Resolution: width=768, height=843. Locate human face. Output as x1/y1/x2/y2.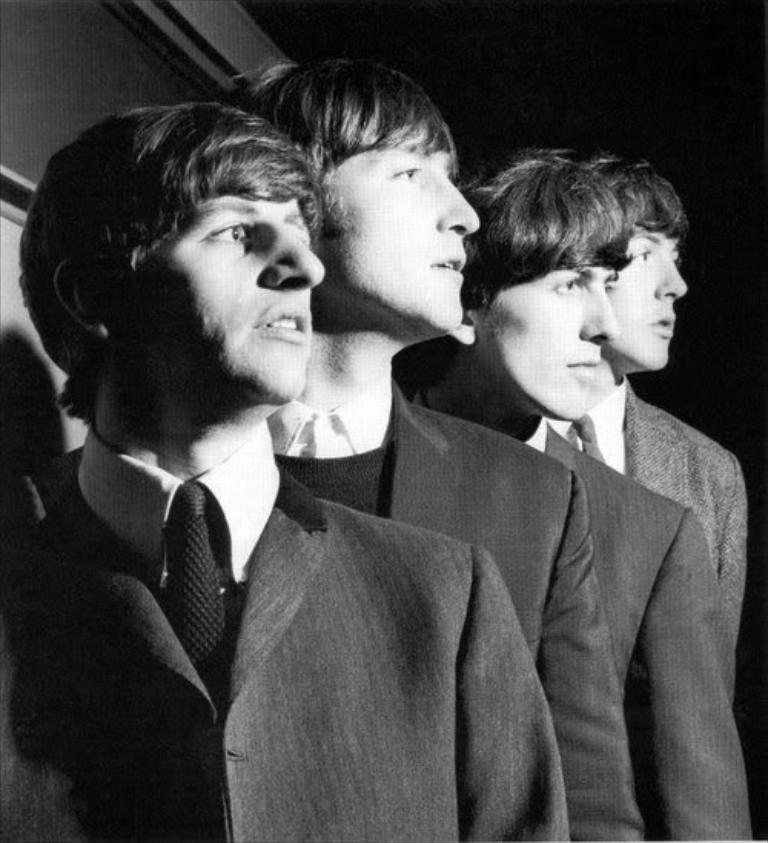
608/223/691/369.
